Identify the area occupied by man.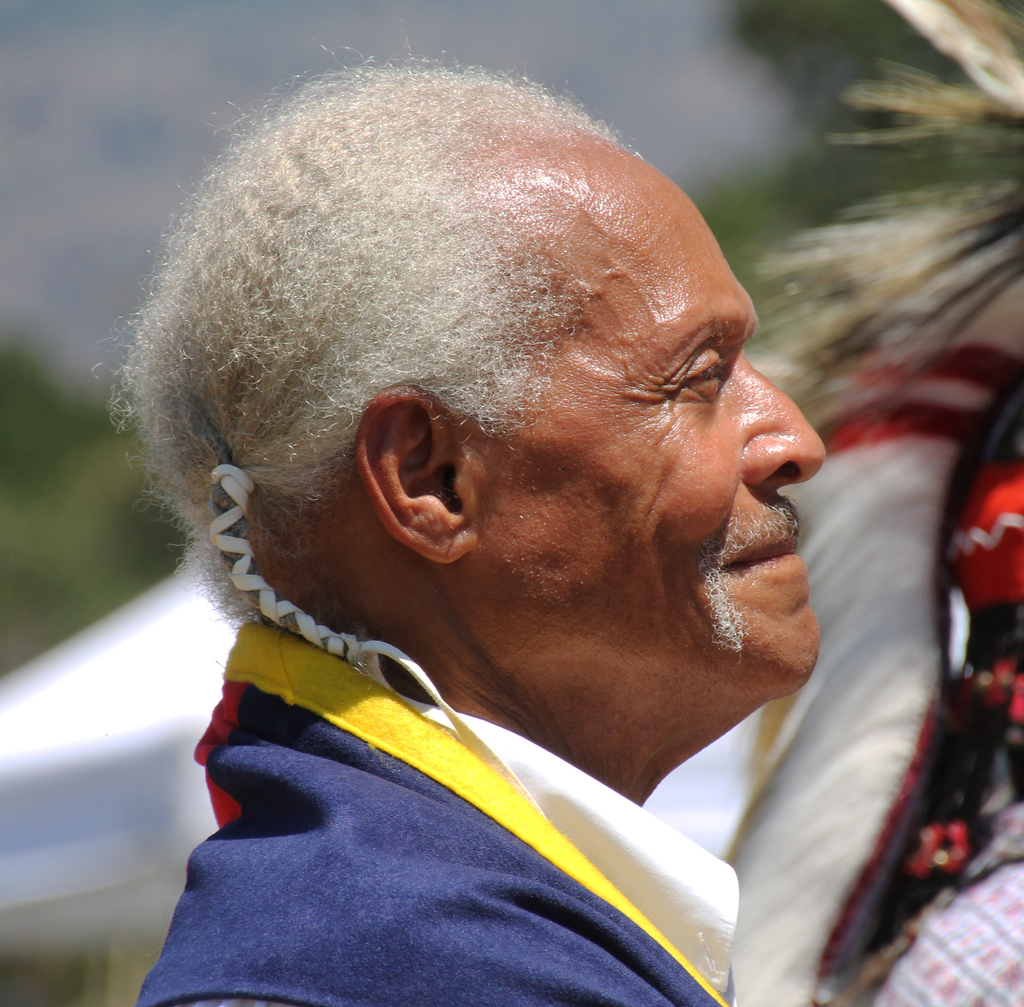
Area: (x1=150, y1=236, x2=828, y2=1004).
